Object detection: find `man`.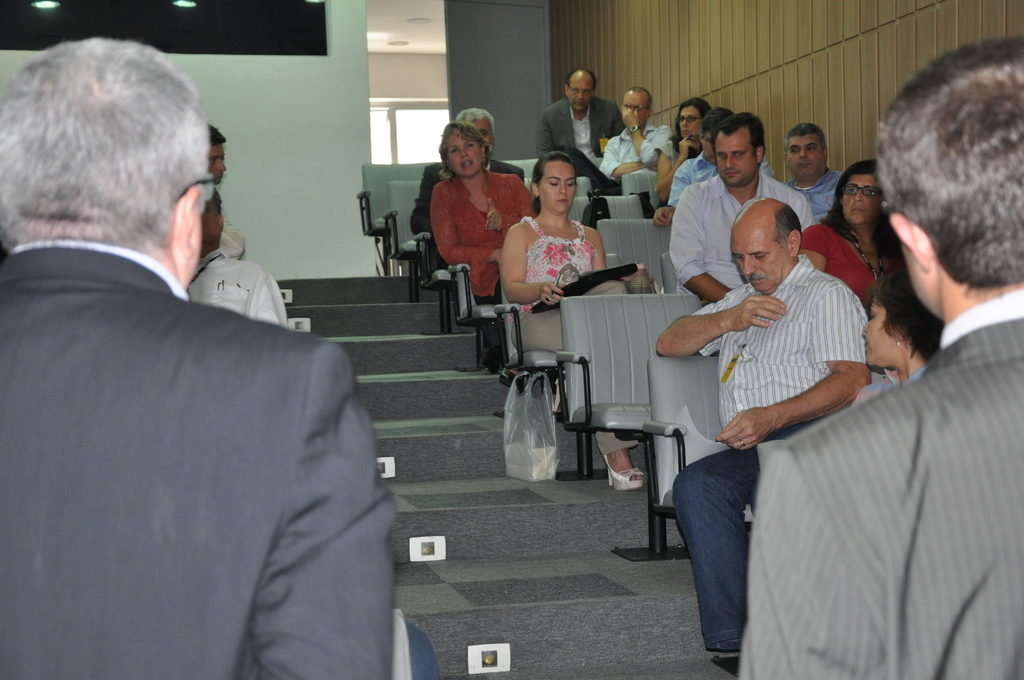
x1=184 y1=186 x2=288 y2=324.
